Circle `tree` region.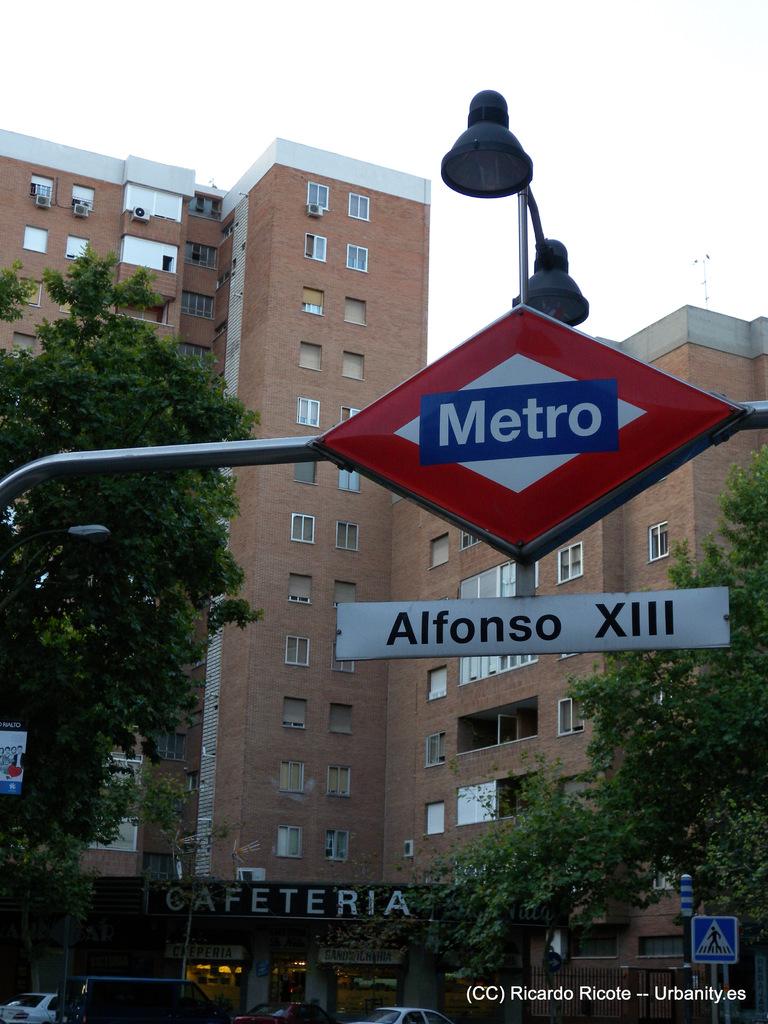
Region: x1=420 y1=755 x2=668 y2=1018.
